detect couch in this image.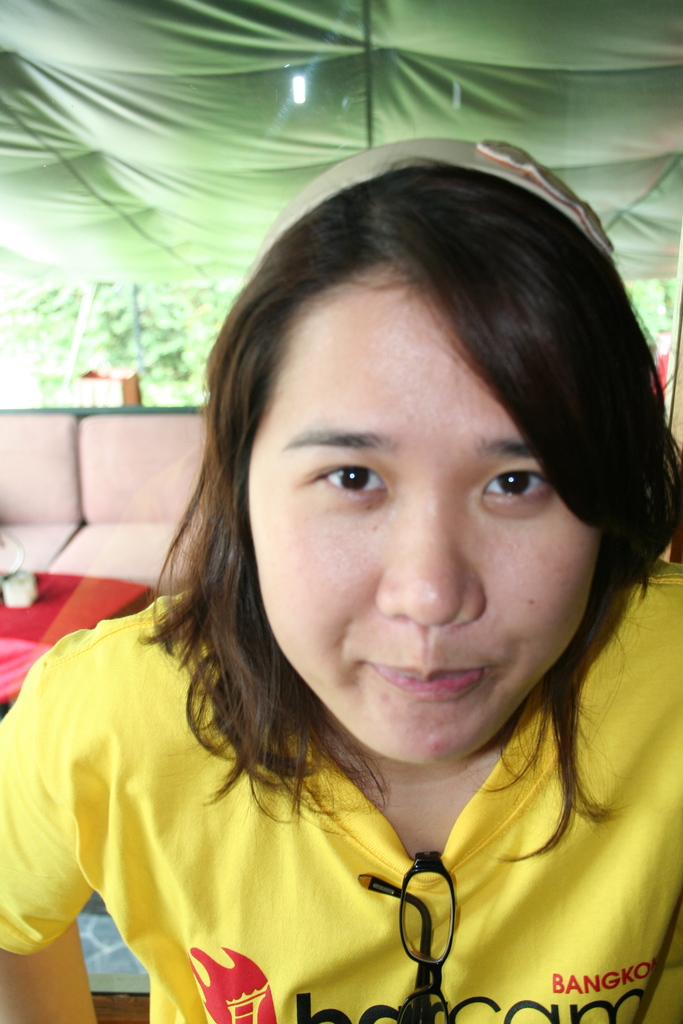
Detection: x1=0 y1=406 x2=208 y2=600.
